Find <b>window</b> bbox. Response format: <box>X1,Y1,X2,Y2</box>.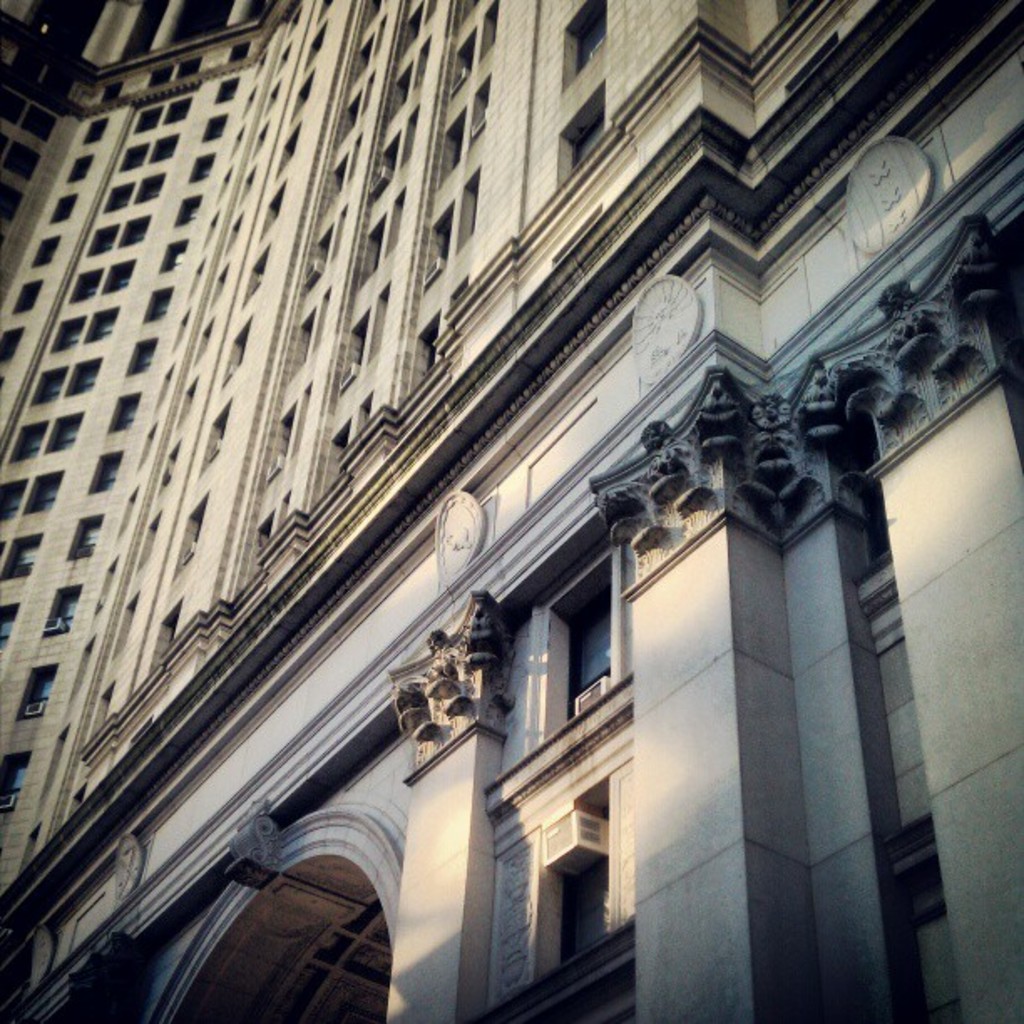
<box>172,310,191,351</box>.
